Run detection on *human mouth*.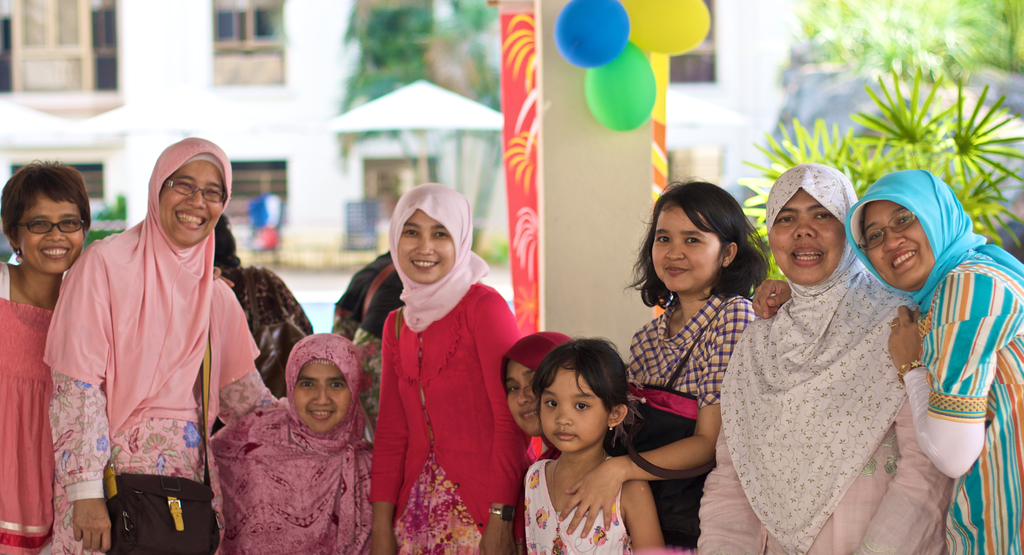
Result: region(521, 412, 538, 421).
